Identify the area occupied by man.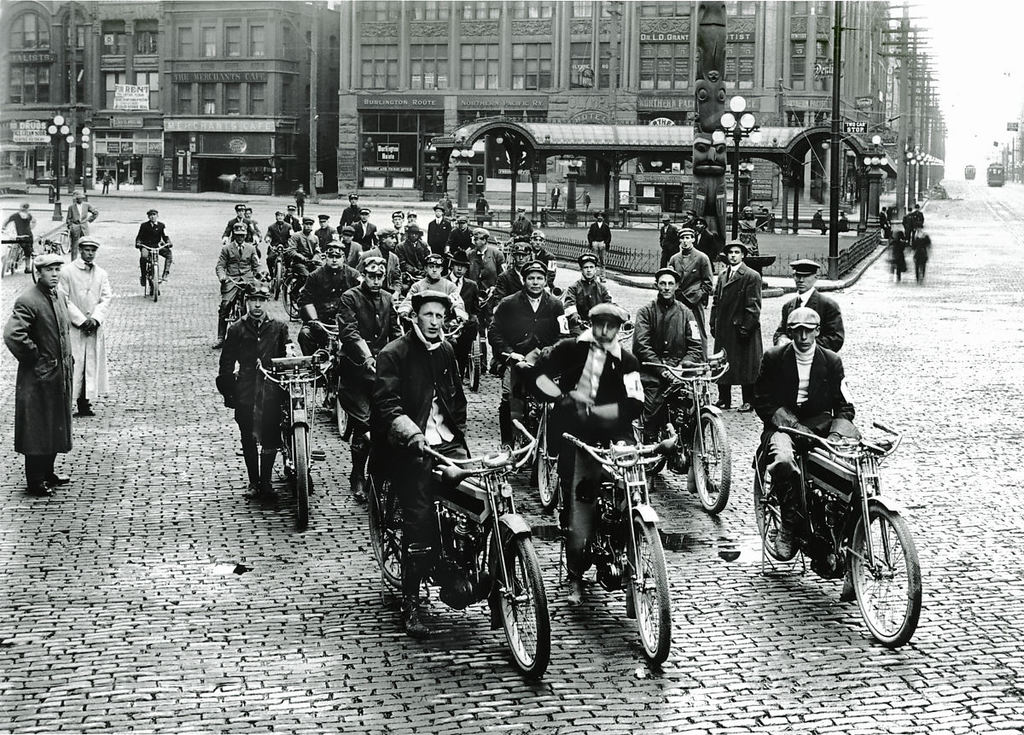
Area: box(905, 201, 922, 233).
